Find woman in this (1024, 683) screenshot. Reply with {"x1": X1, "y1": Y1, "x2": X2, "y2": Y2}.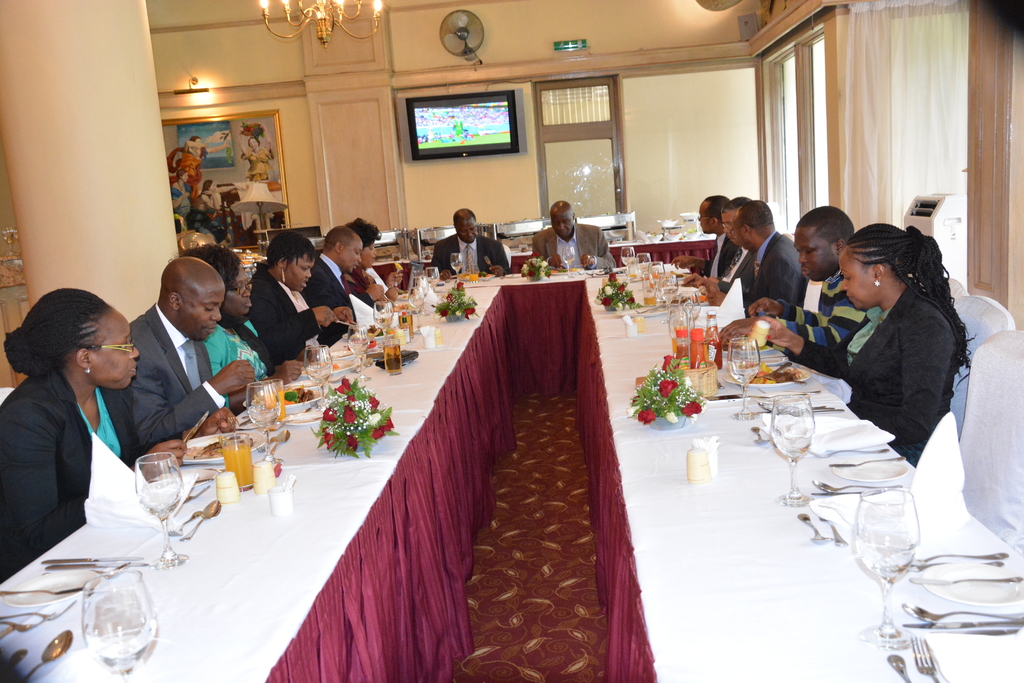
{"x1": 247, "y1": 232, "x2": 360, "y2": 367}.
